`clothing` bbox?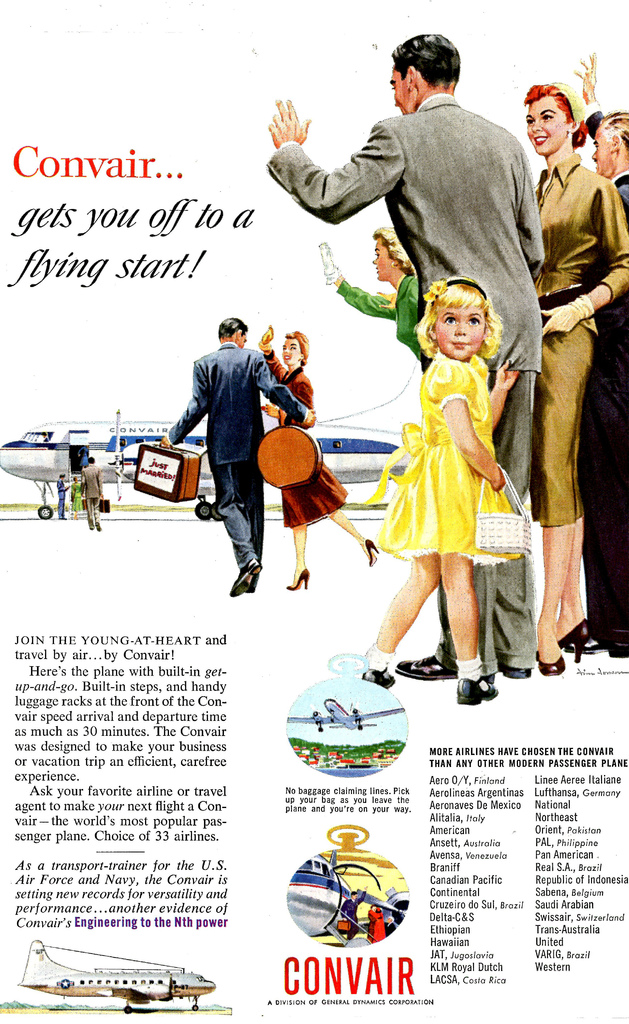
(x1=159, y1=342, x2=312, y2=560)
